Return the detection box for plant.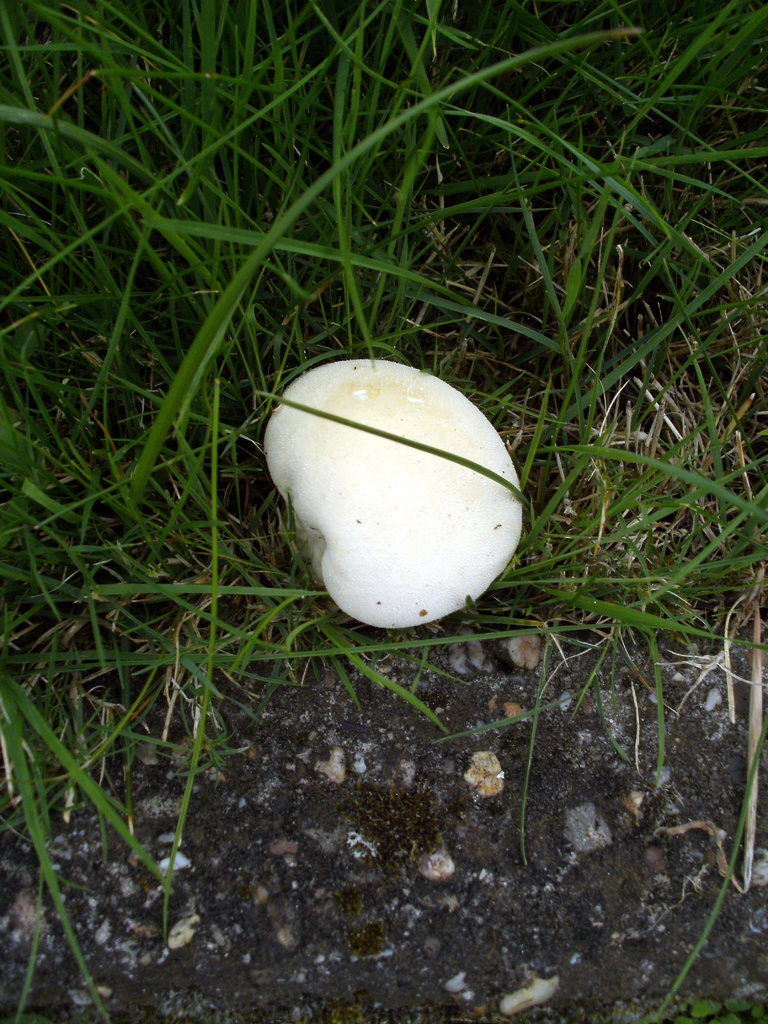
(left=0, top=31, right=767, bottom=850).
